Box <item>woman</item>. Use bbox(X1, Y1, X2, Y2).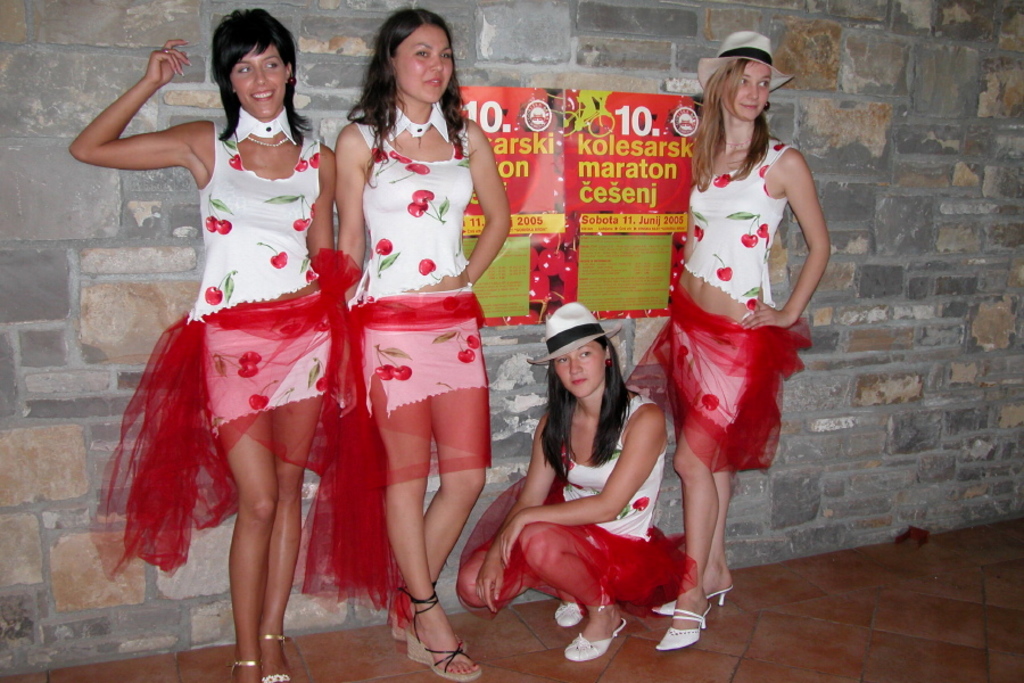
bbox(622, 31, 835, 663).
